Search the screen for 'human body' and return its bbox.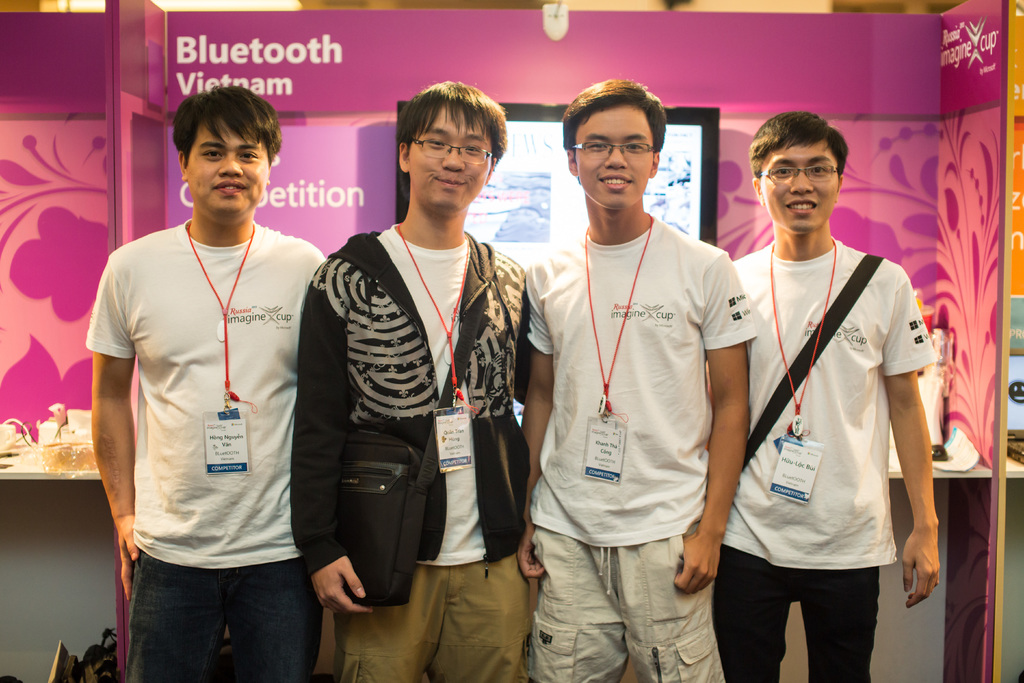
Found: bbox=(713, 110, 941, 679).
